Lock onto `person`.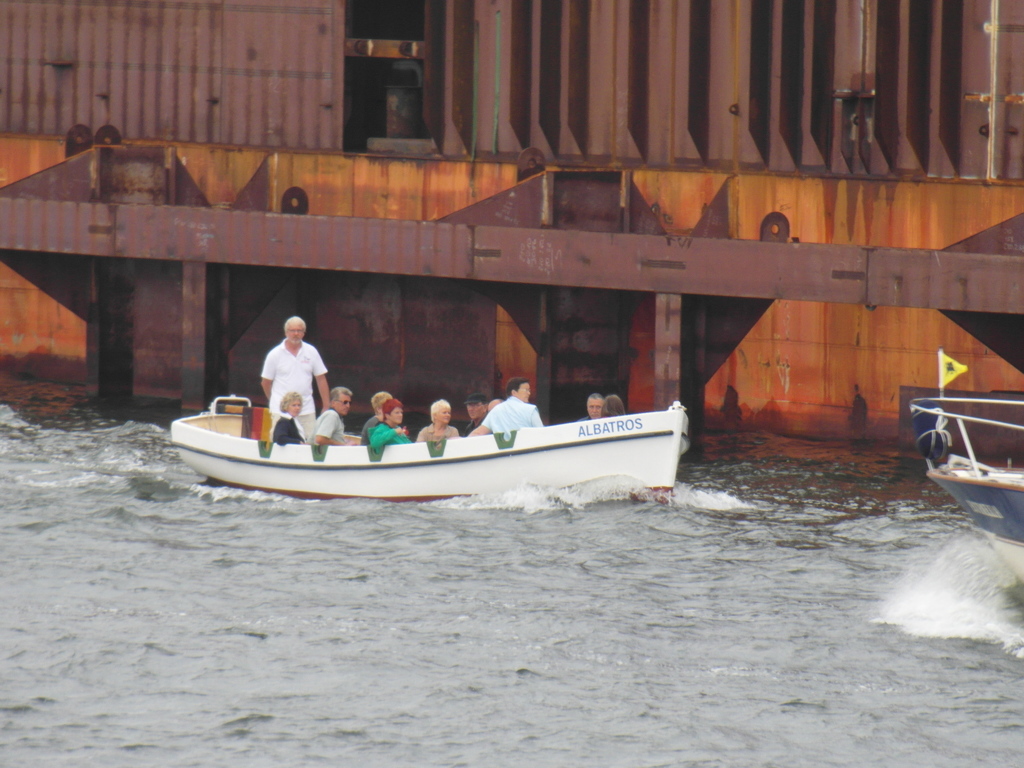
Locked: crop(310, 387, 351, 447).
